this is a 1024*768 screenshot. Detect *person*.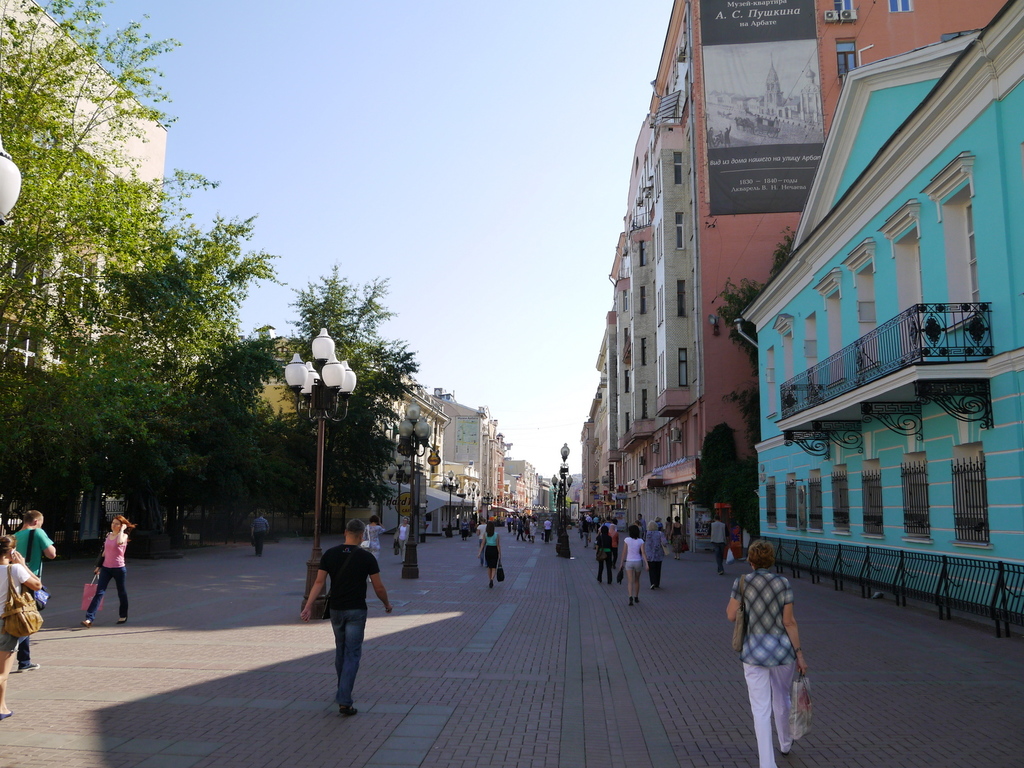
box=[361, 515, 382, 584].
